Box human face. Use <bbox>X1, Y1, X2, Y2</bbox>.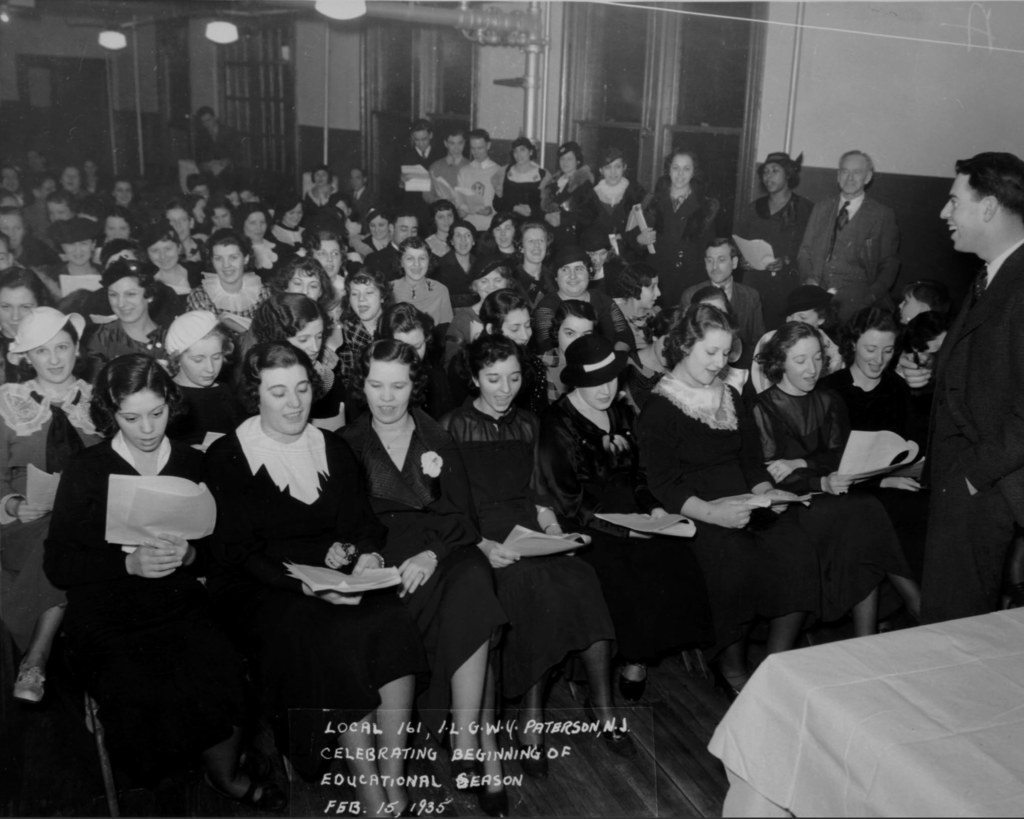
<bbox>838, 156, 866, 193</bbox>.
